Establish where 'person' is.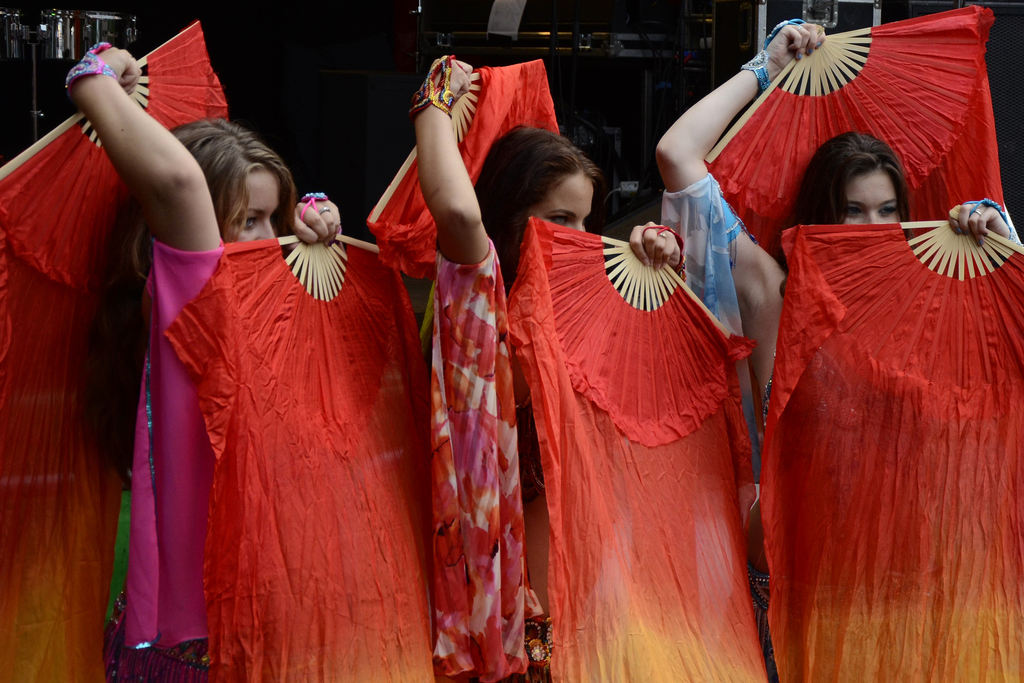
Established at [x1=414, y1=56, x2=687, y2=682].
